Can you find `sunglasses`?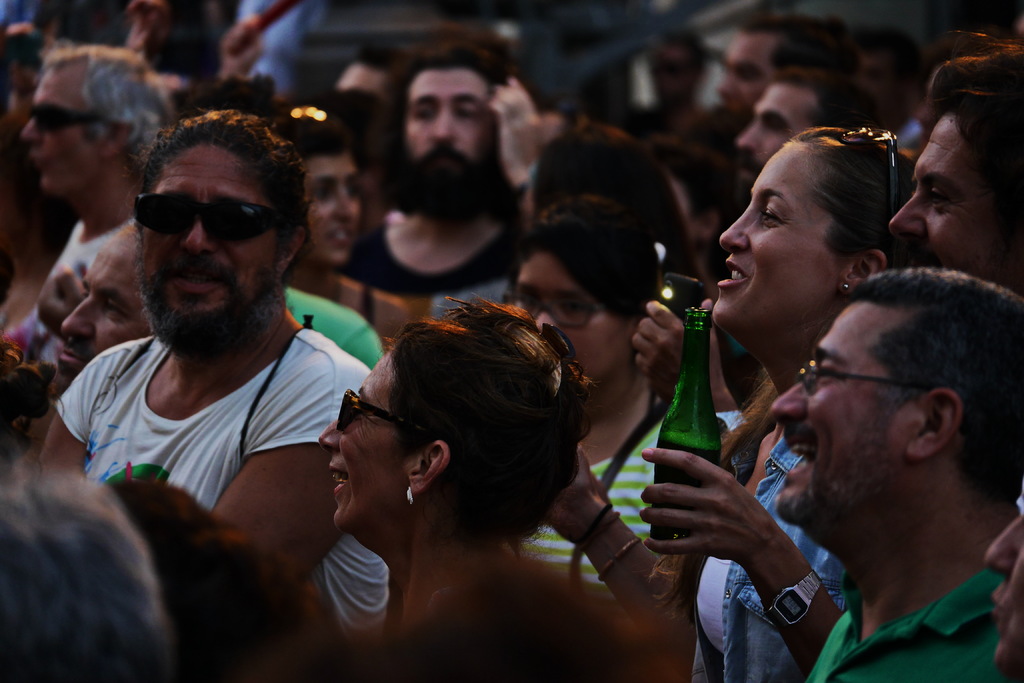
Yes, bounding box: 838:124:897:218.
